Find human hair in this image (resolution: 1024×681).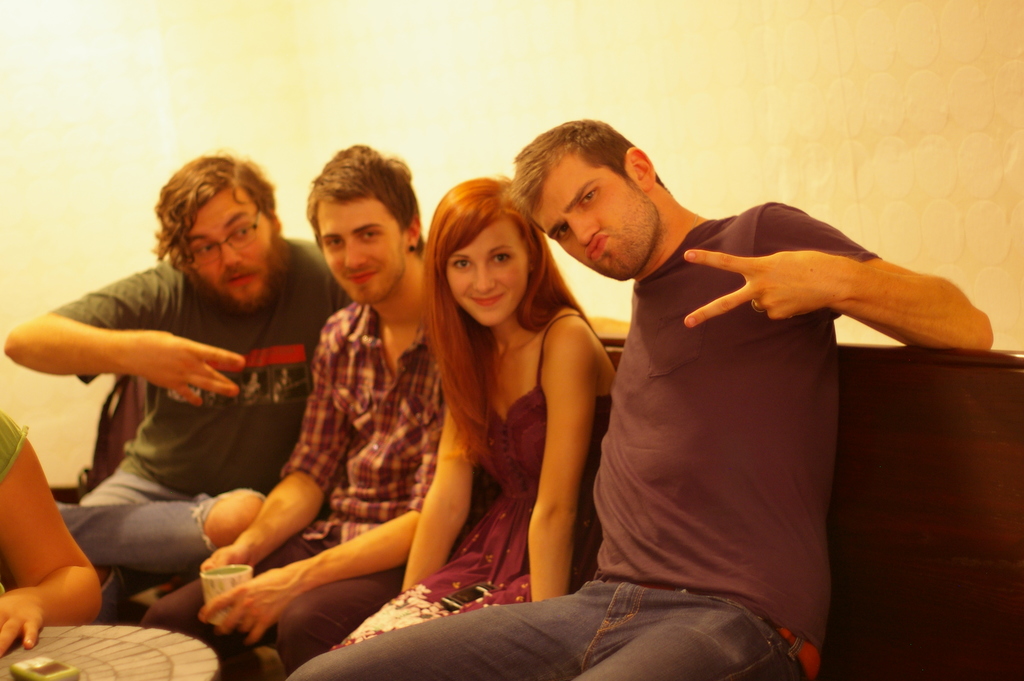
crop(311, 141, 431, 245).
